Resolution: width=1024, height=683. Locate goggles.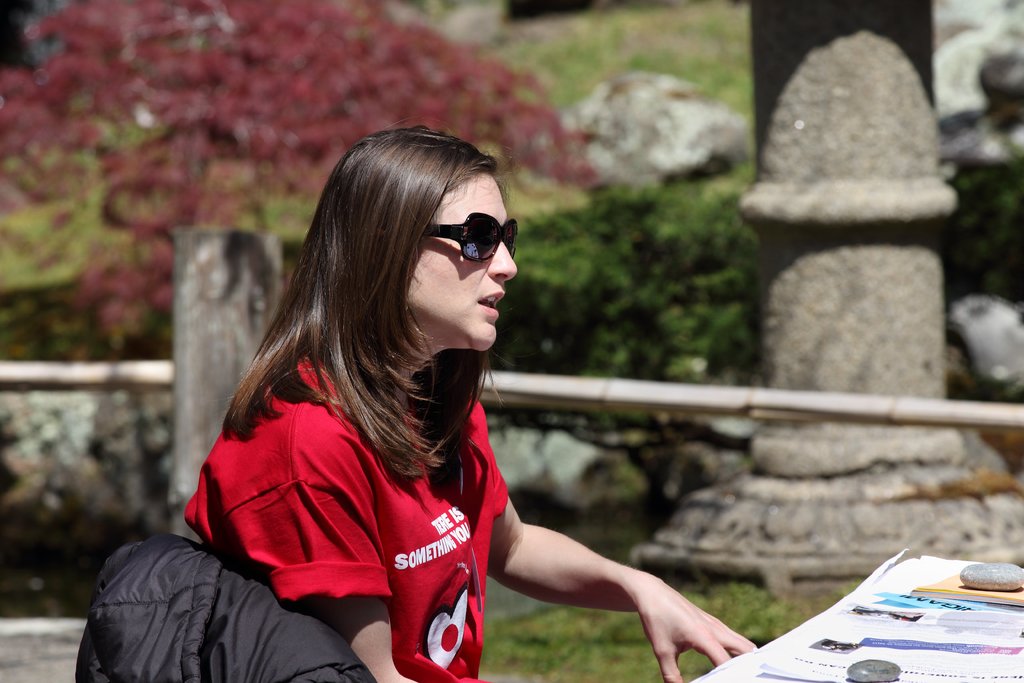
left=422, top=210, right=515, bottom=272.
